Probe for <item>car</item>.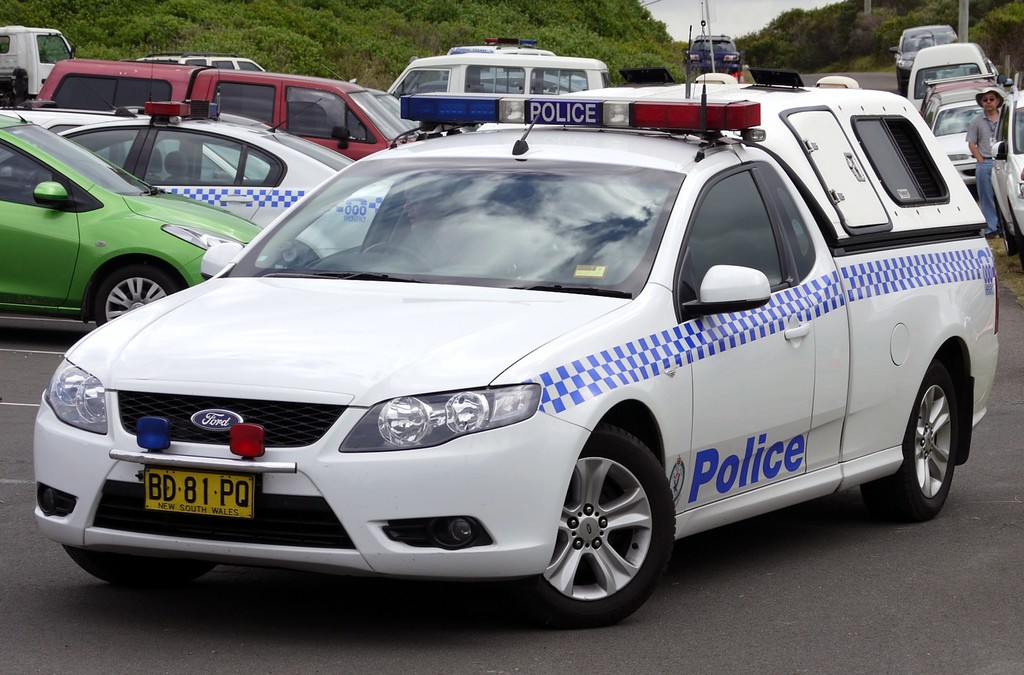
Probe result: BBox(928, 100, 999, 194).
